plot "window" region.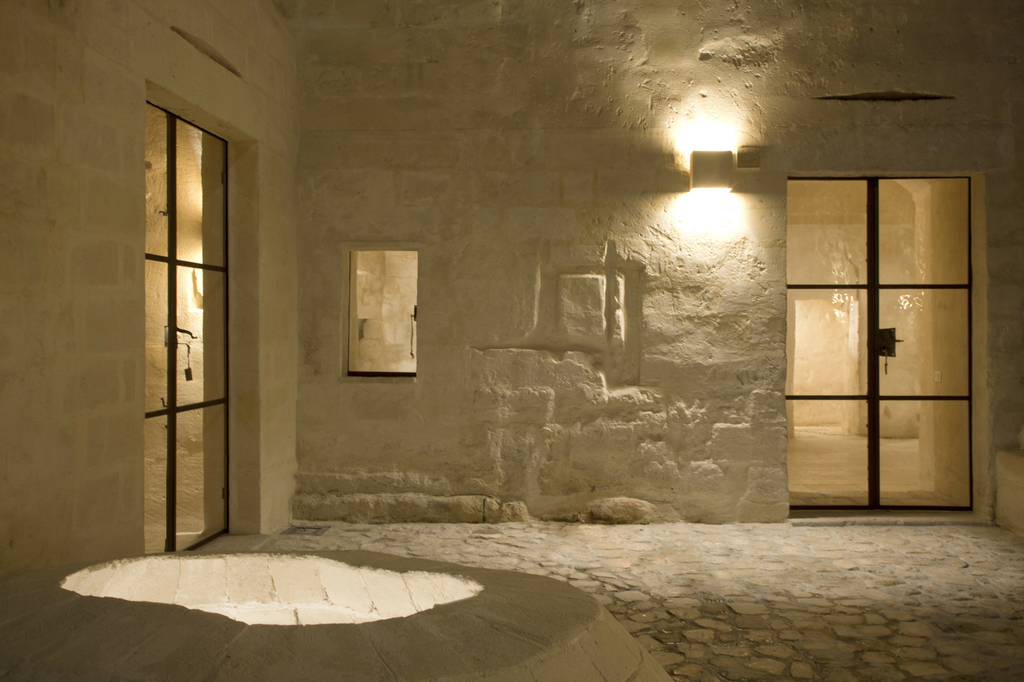
Plotted at crop(337, 241, 417, 383).
